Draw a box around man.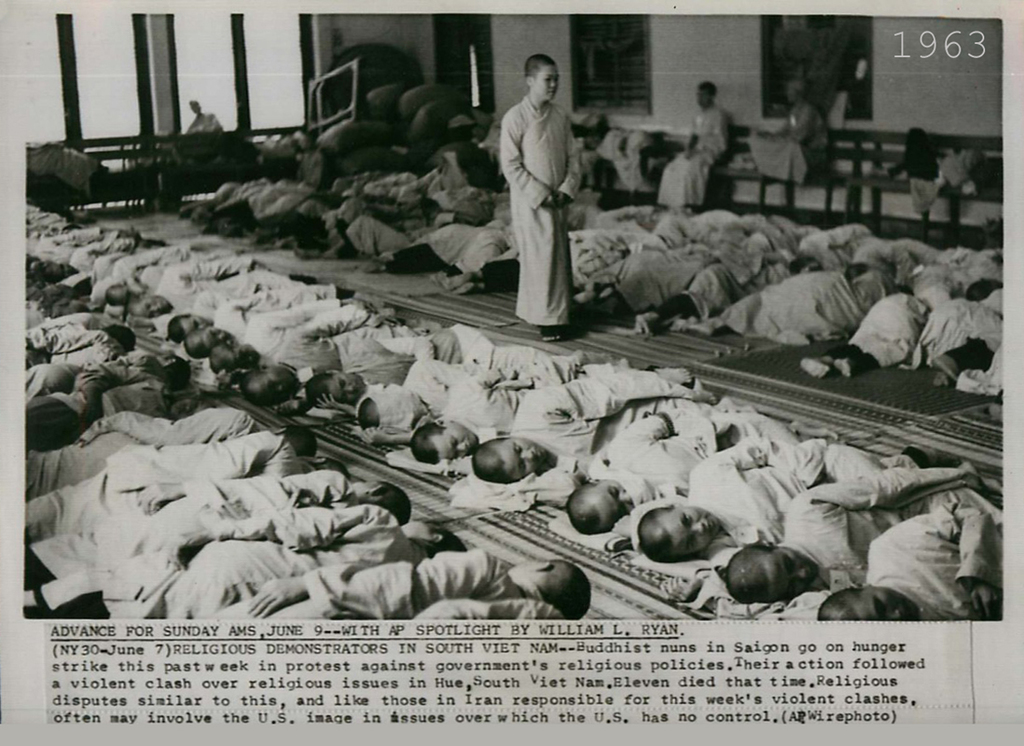
(x1=207, y1=538, x2=602, y2=625).
